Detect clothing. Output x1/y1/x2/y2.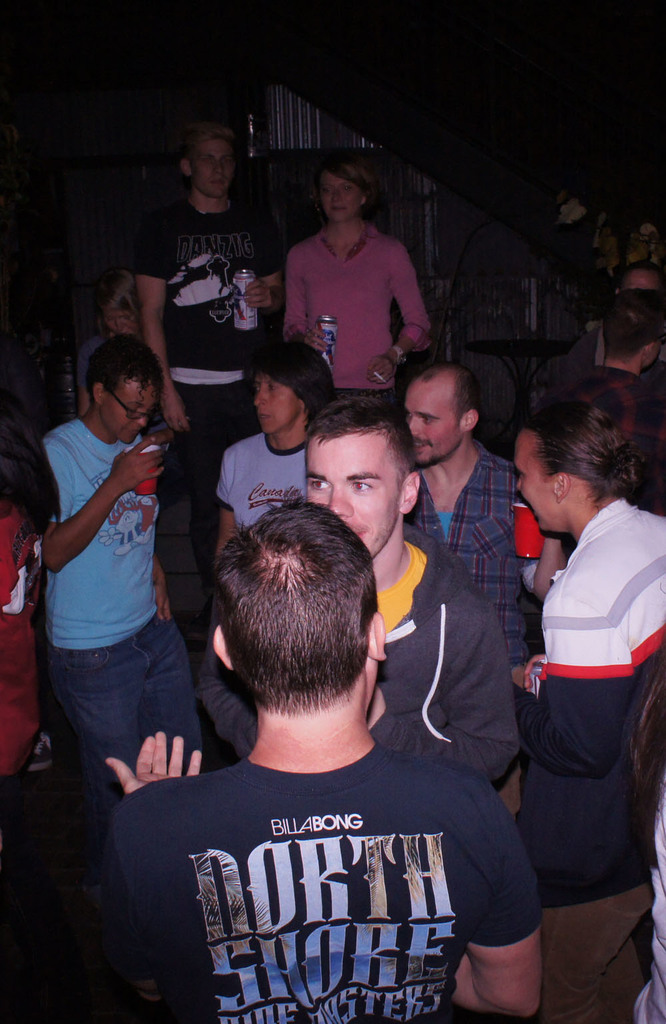
398/432/543/670.
